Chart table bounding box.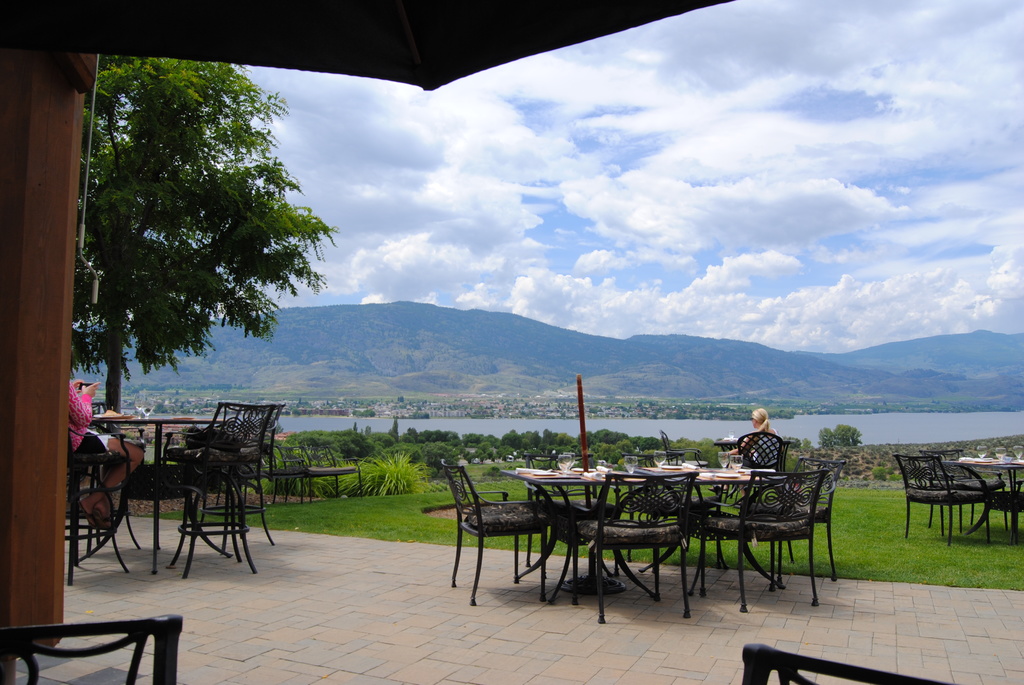
Charted: left=636, top=468, right=783, bottom=595.
